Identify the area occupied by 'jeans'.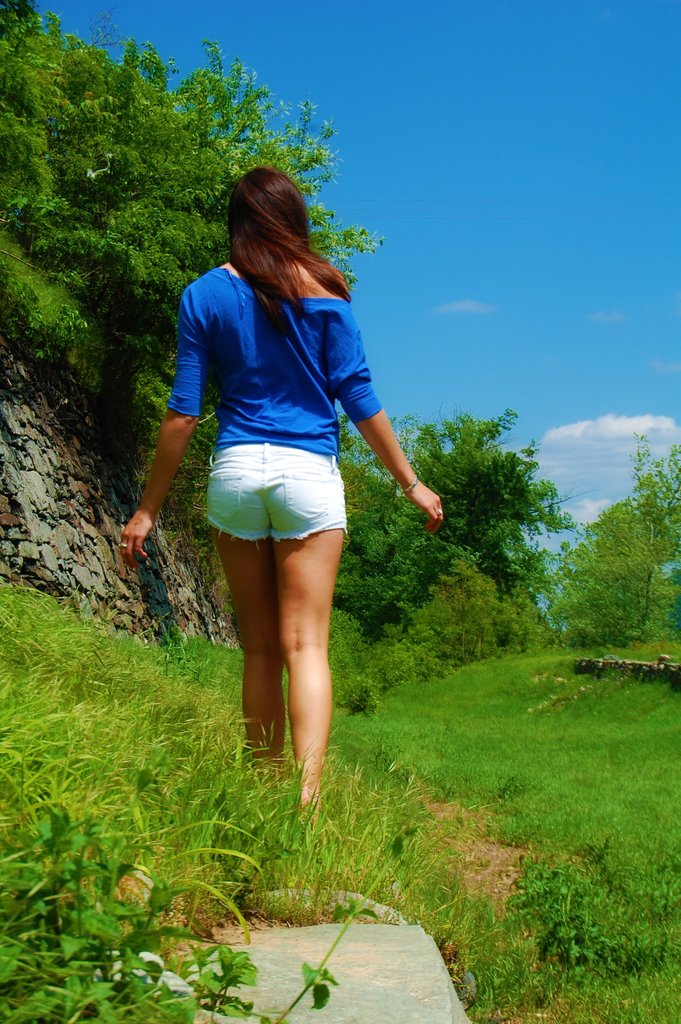
Area: x1=208 y1=442 x2=345 y2=543.
